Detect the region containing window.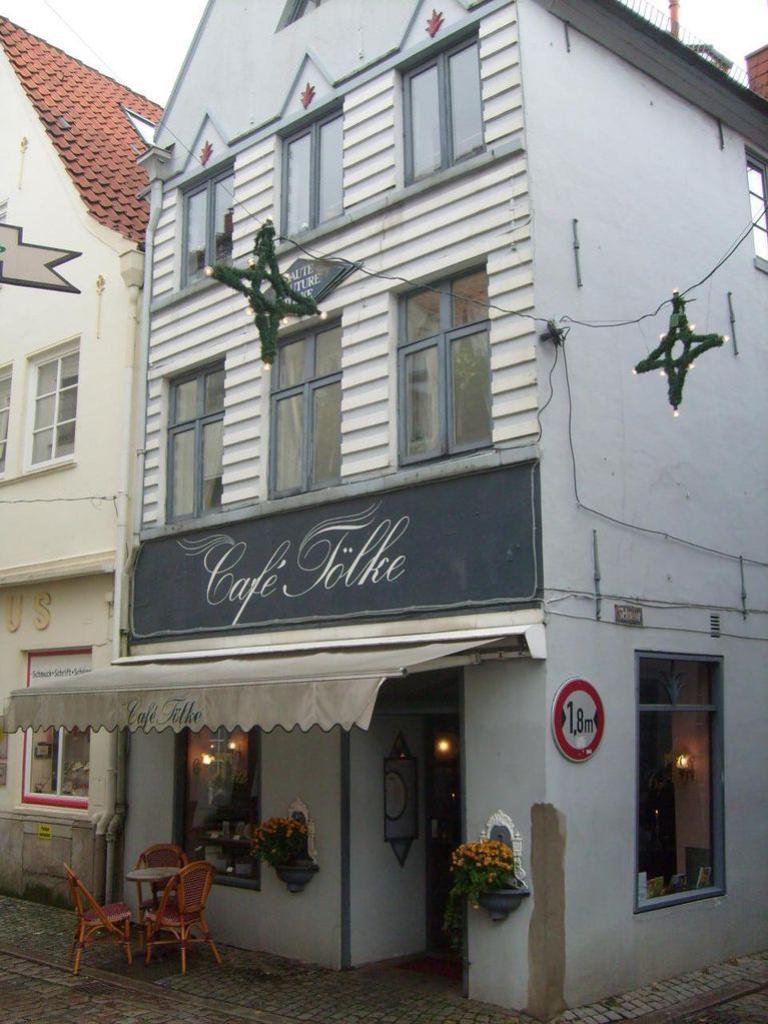
l=166, t=713, r=255, b=897.
